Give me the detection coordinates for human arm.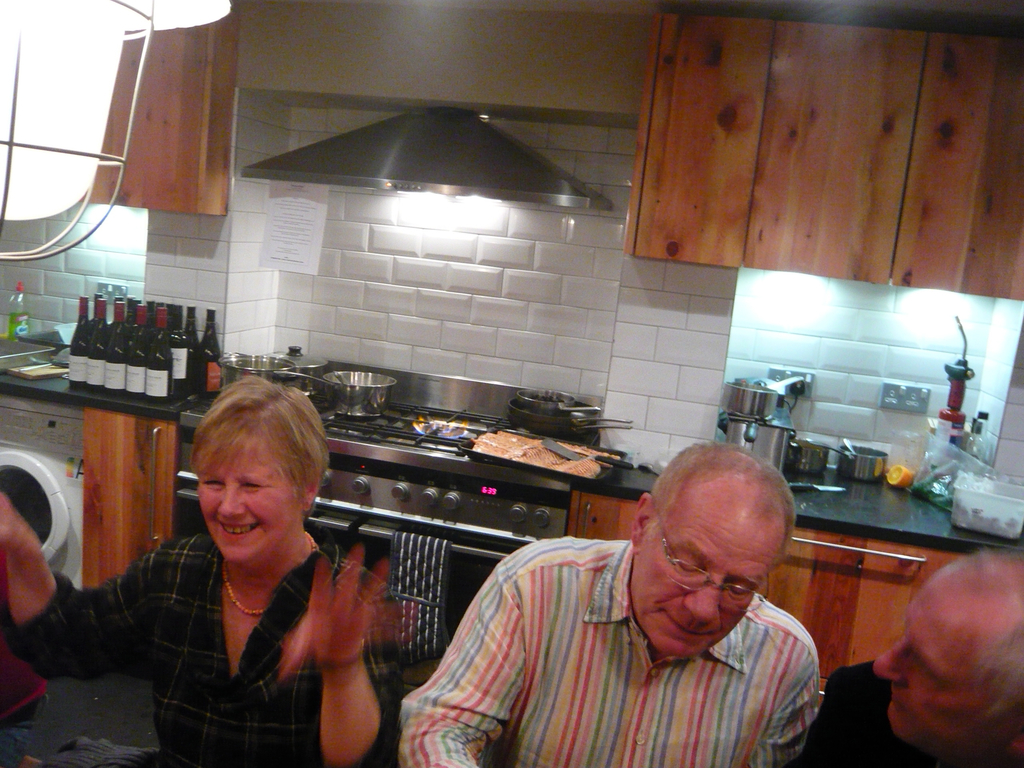
l=0, t=484, r=175, b=678.
